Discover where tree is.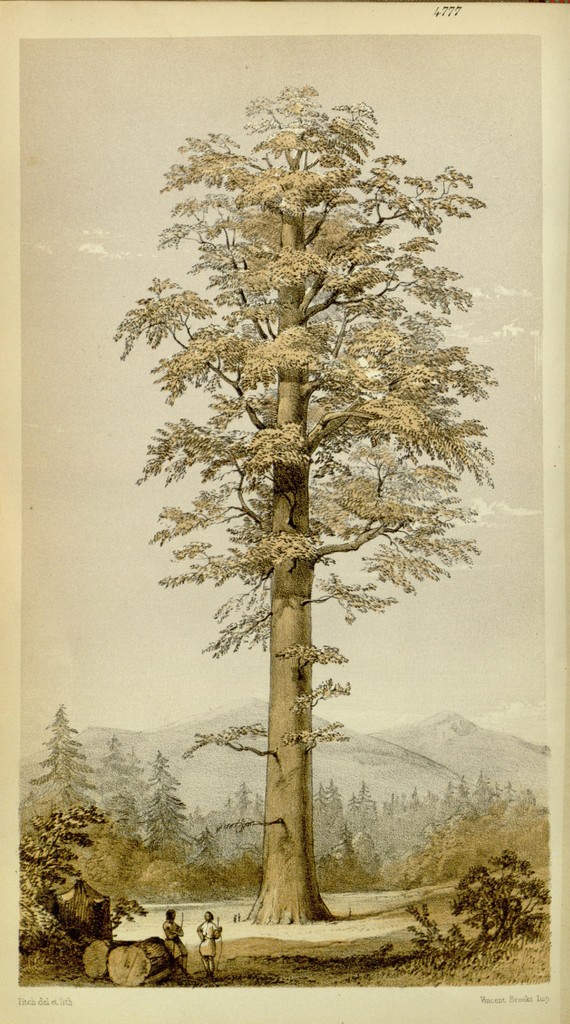
Discovered at x1=112, y1=81, x2=497, y2=928.
